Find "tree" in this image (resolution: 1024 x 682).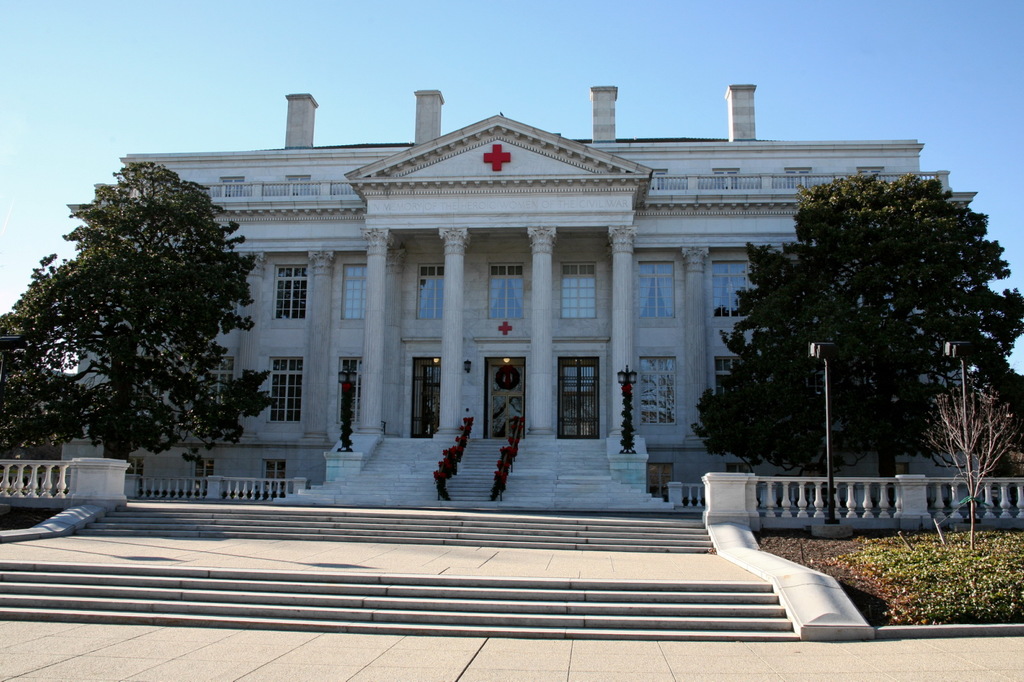
Rect(694, 173, 1023, 502).
